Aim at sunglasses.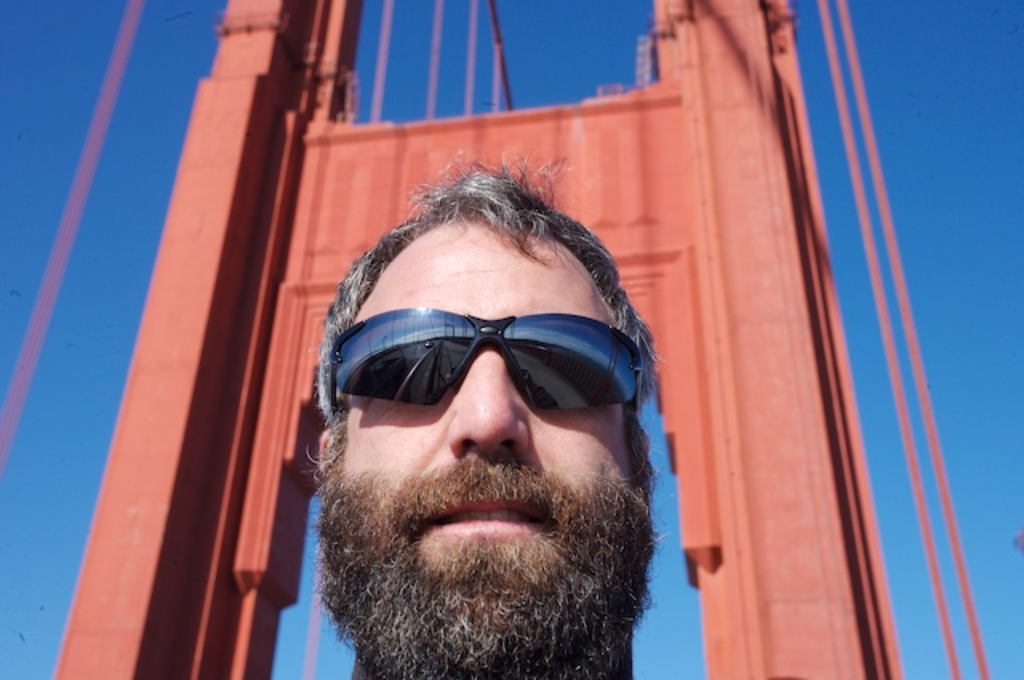
Aimed at {"left": 330, "top": 309, "right": 634, "bottom": 421}.
